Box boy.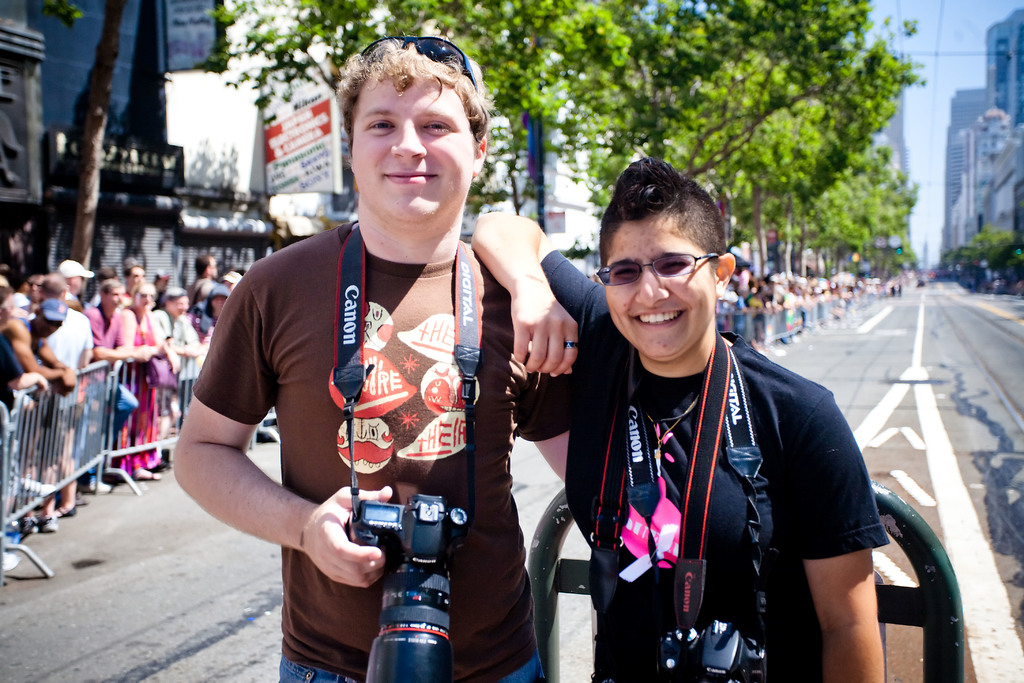
[x1=171, y1=35, x2=576, y2=682].
